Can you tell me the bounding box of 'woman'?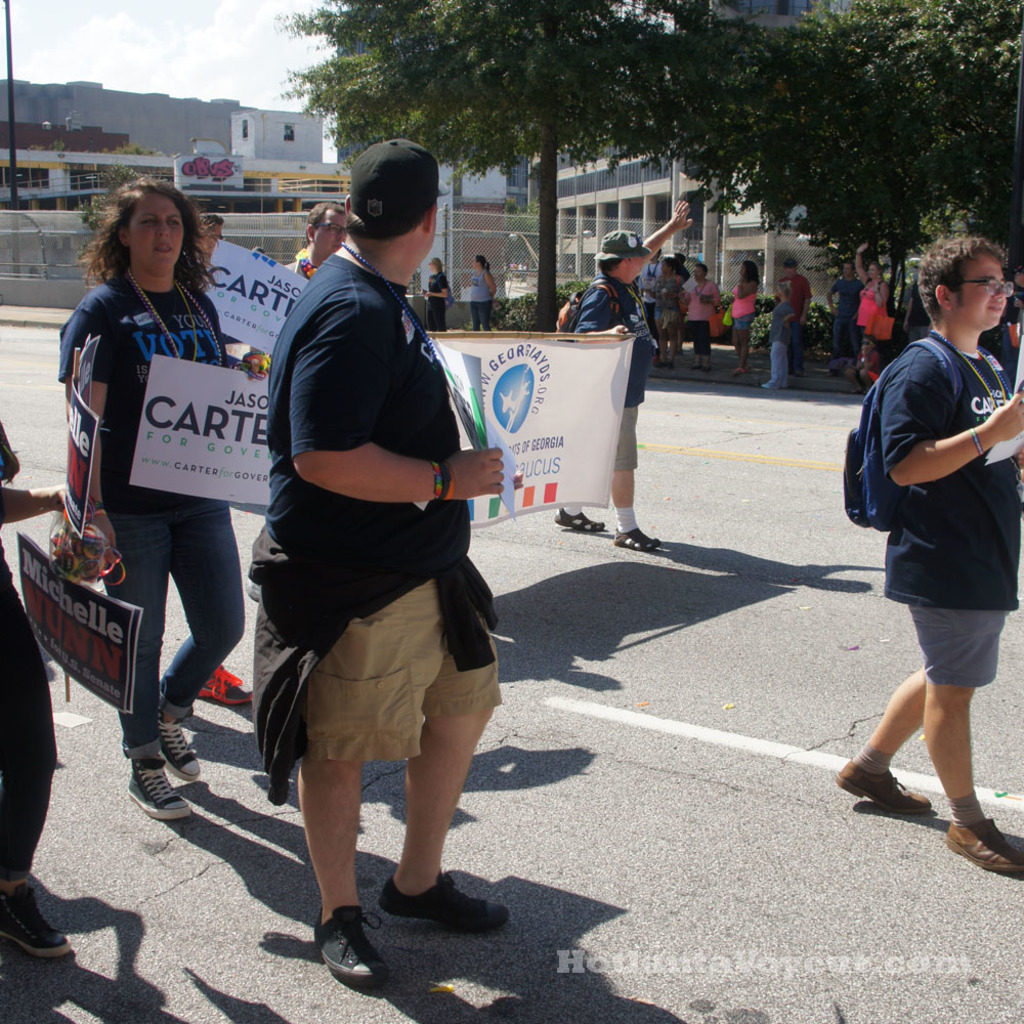
(left=732, top=260, right=760, bottom=377).
